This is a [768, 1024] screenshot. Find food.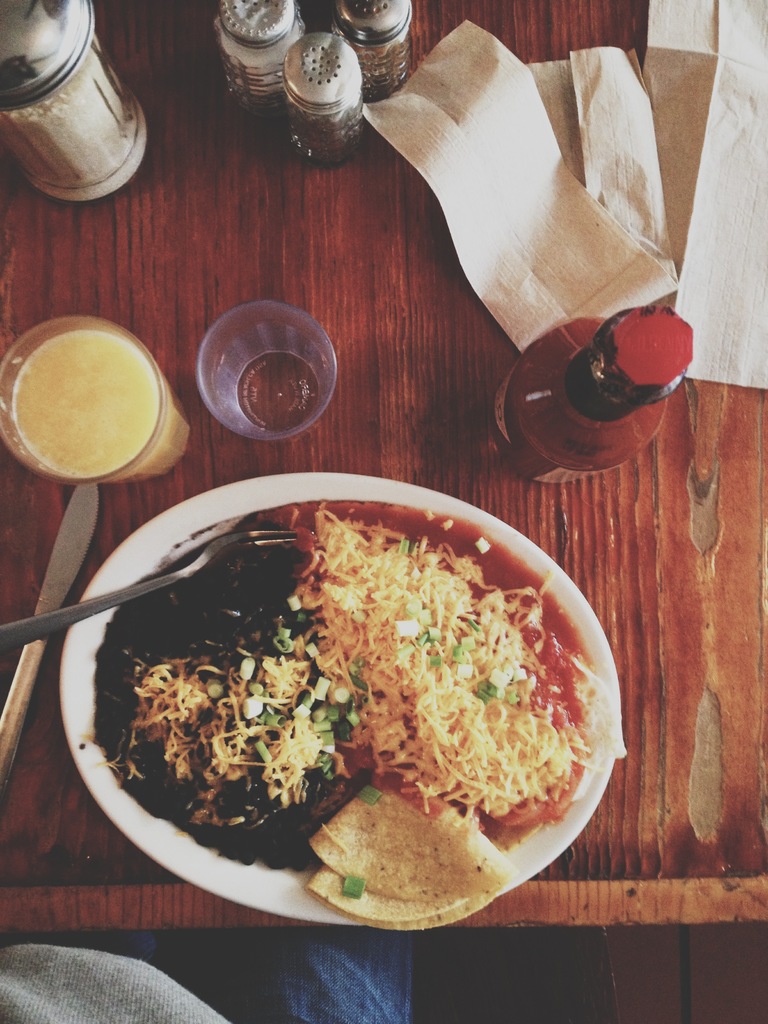
Bounding box: [x1=91, y1=486, x2=632, y2=910].
